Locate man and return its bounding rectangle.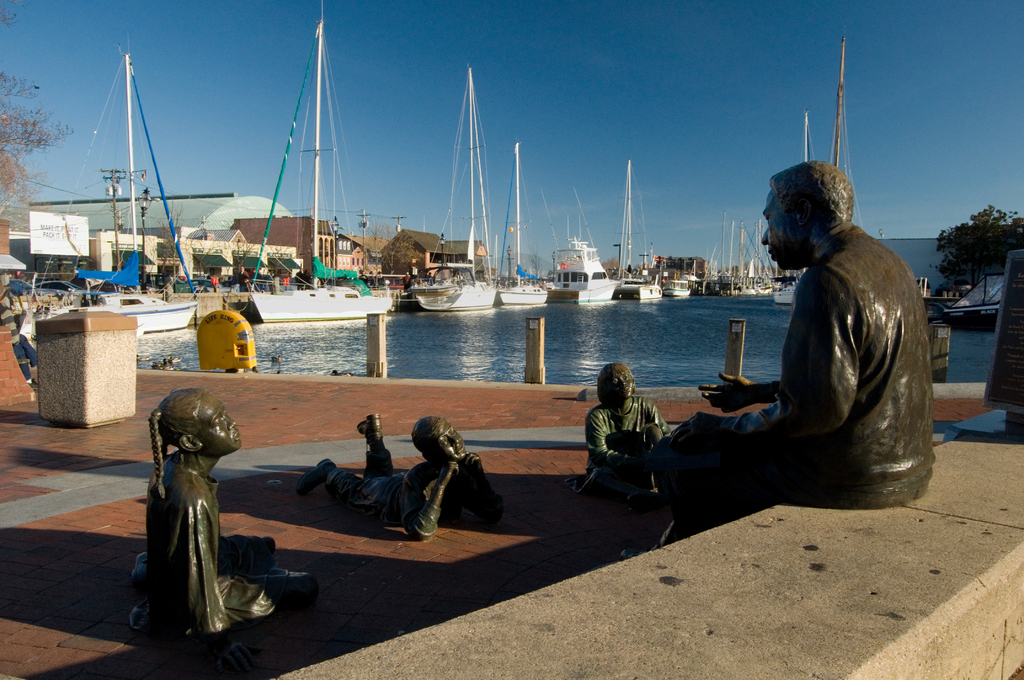
locate(296, 409, 504, 542).
